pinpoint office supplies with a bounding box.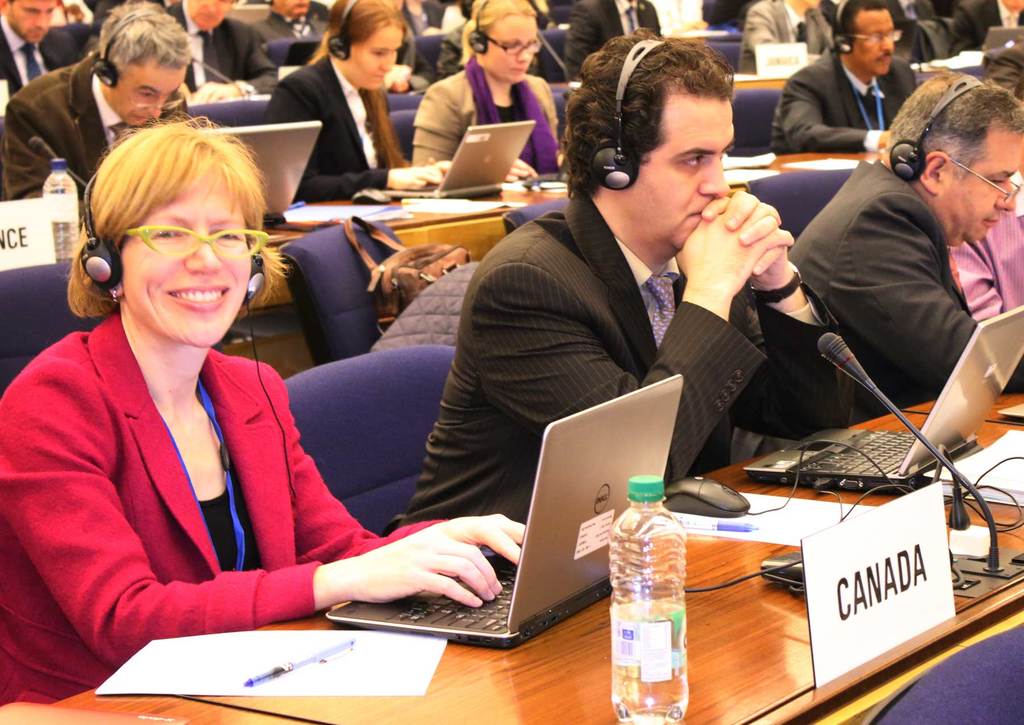
bbox(808, 420, 932, 486).
